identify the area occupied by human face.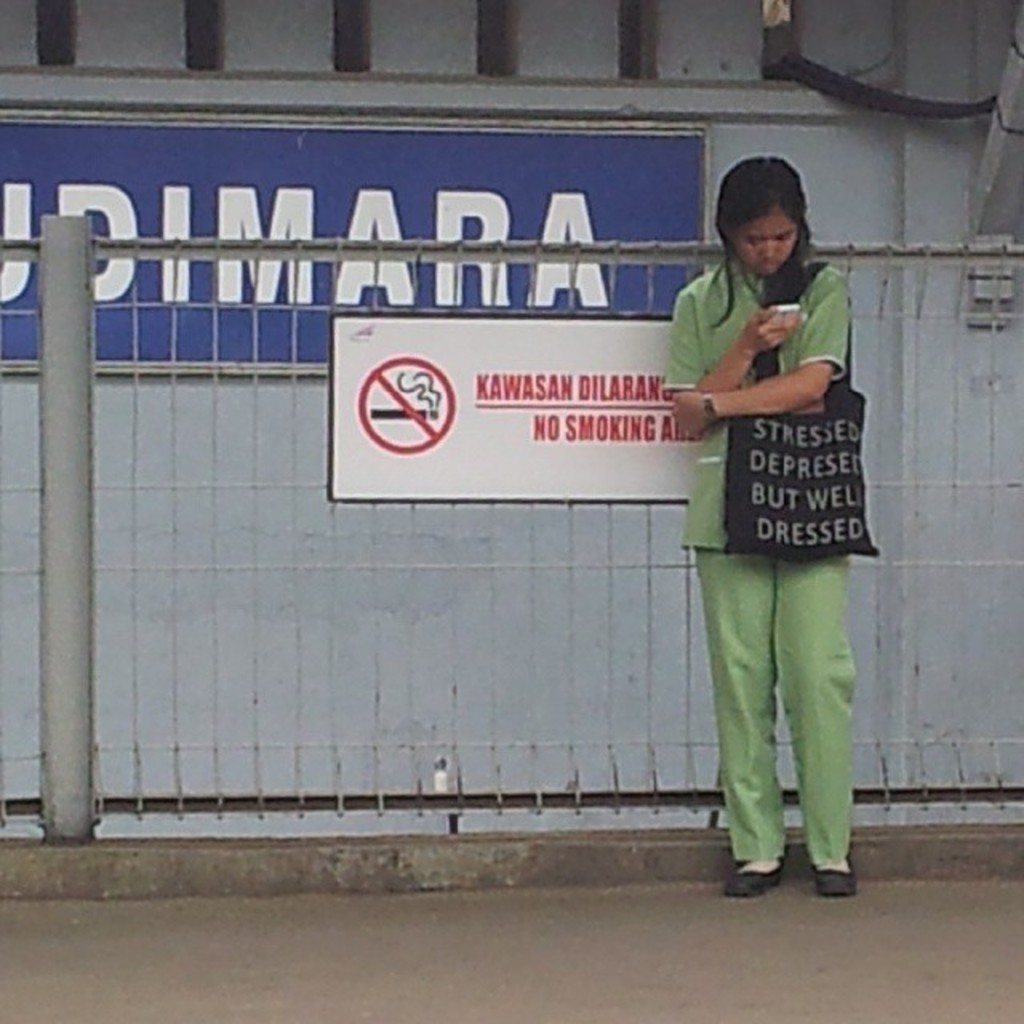
Area: region(738, 221, 798, 275).
